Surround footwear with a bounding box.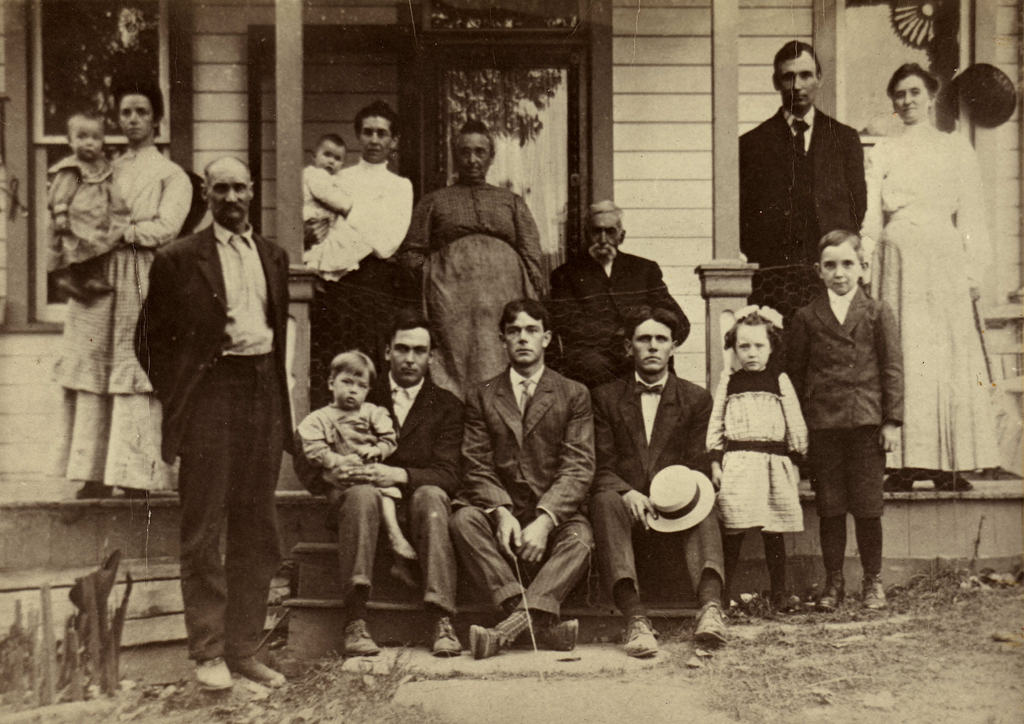
624 618 657 656.
